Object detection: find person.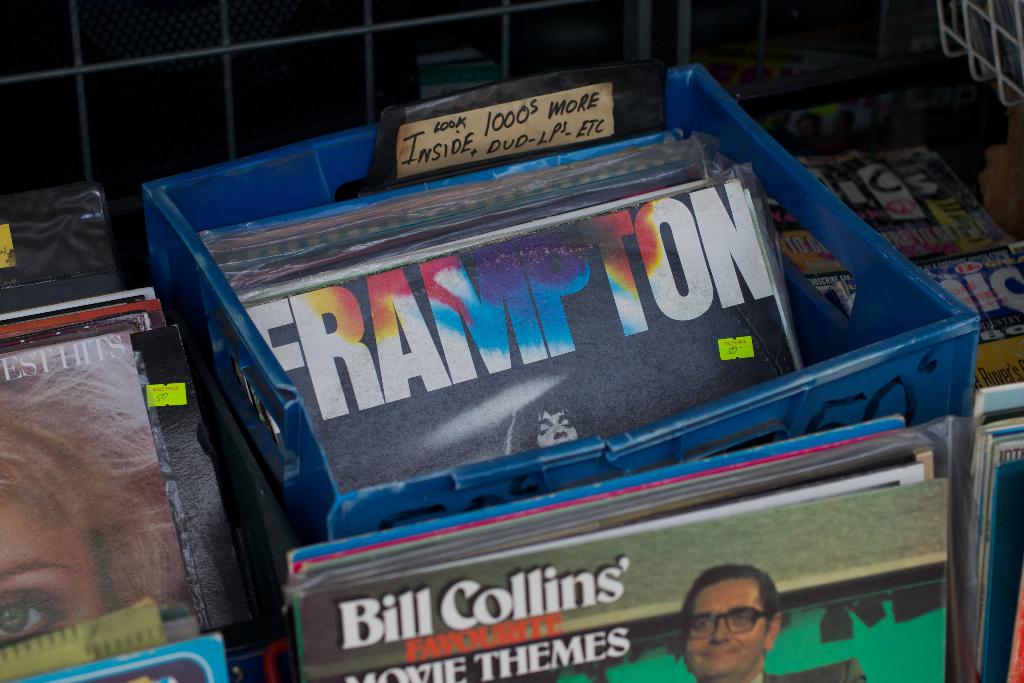
[507,399,600,452].
